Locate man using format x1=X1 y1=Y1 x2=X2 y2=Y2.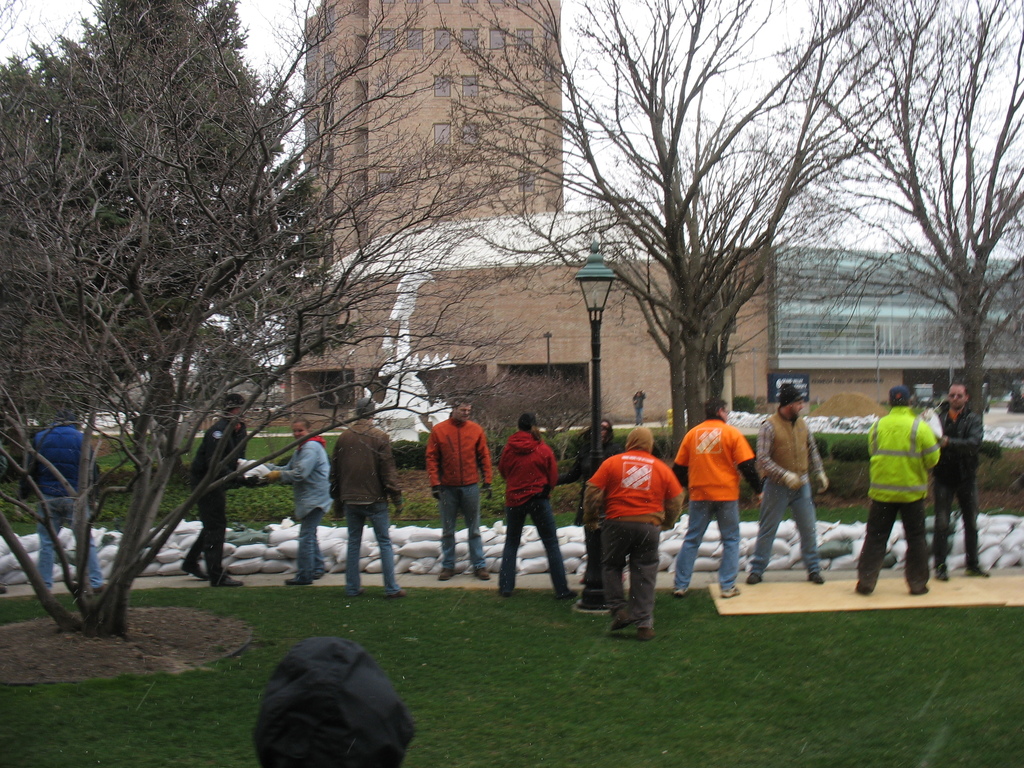
x1=931 y1=382 x2=989 y2=584.
